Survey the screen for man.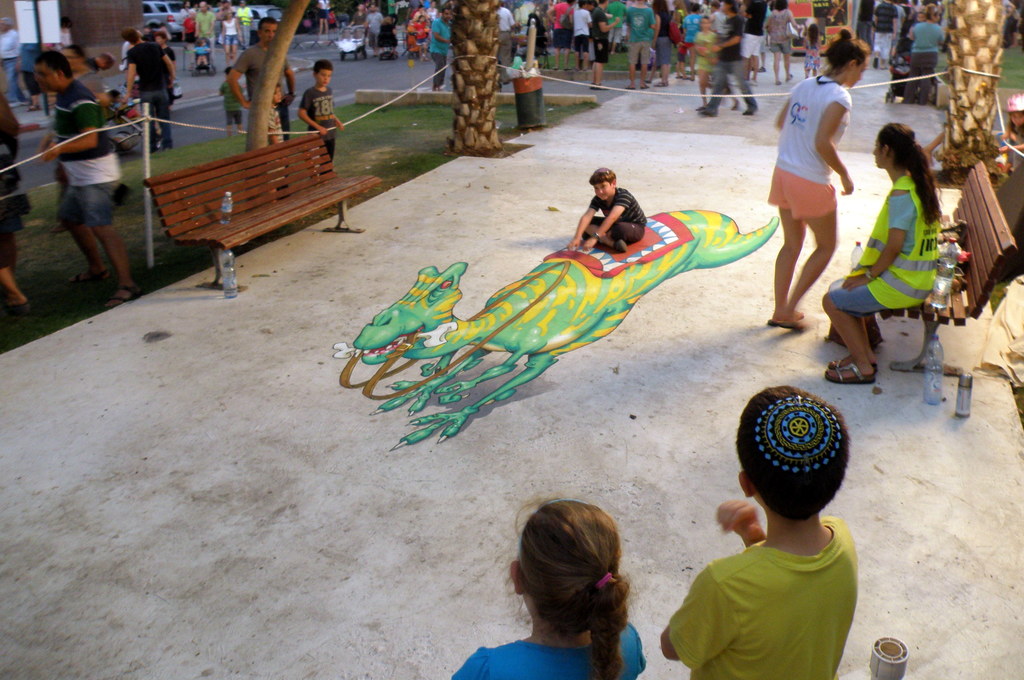
Survey found: (left=513, top=0, right=540, bottom=37).
